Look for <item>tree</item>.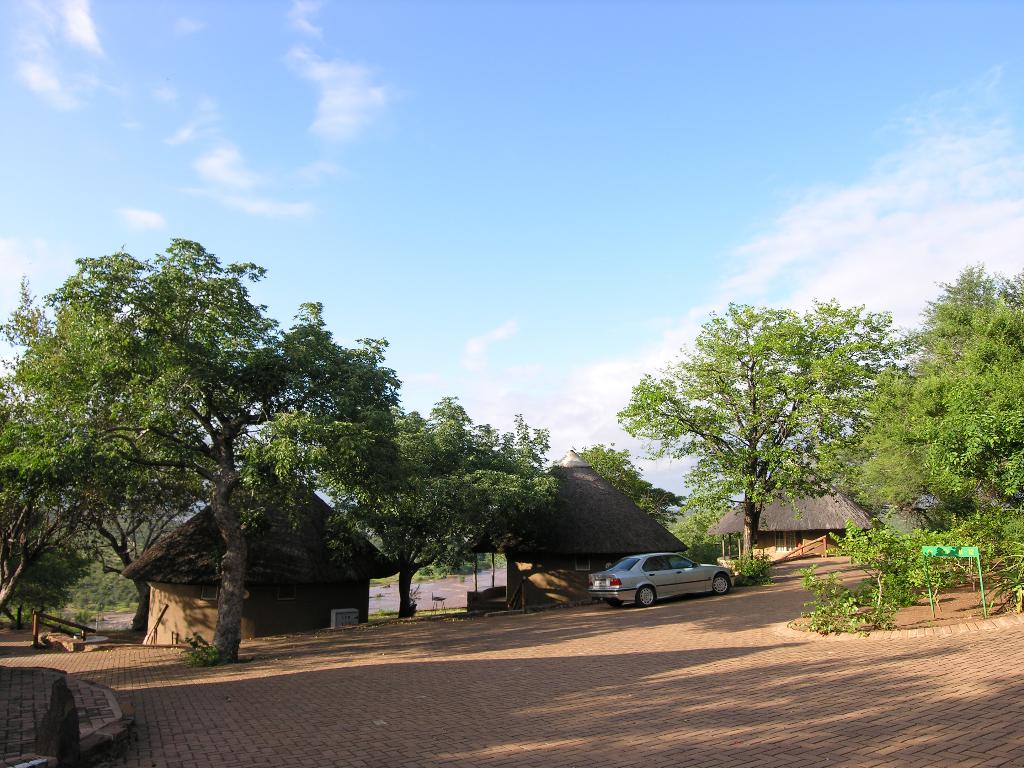
Found: 612,294,913,575.
